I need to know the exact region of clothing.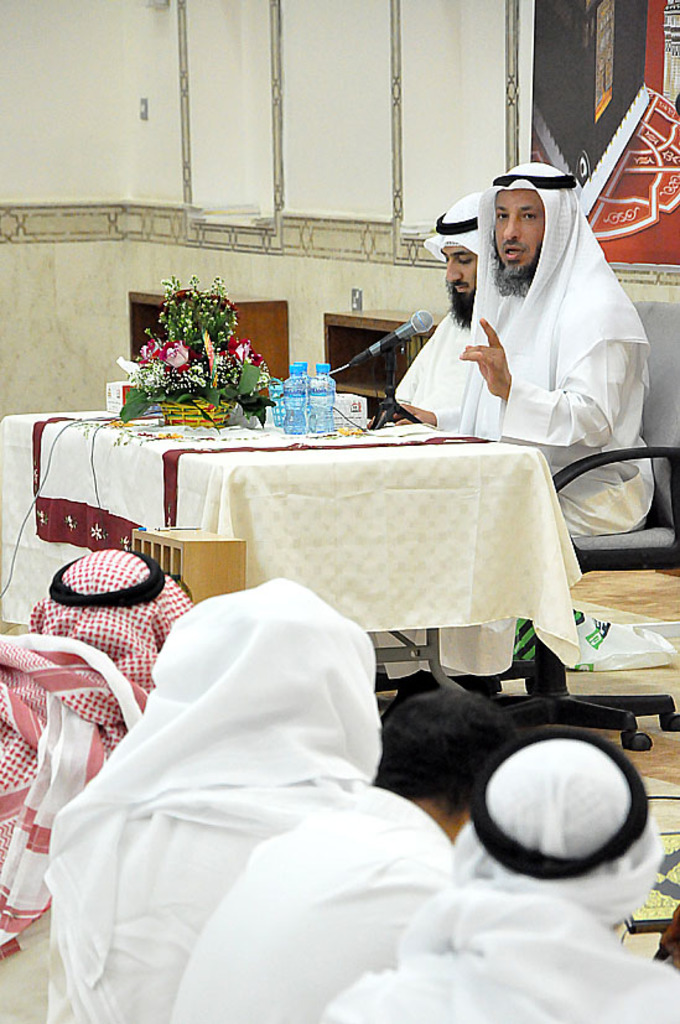
Region: (x1=395, y1=186, x2=493, y2=415).
